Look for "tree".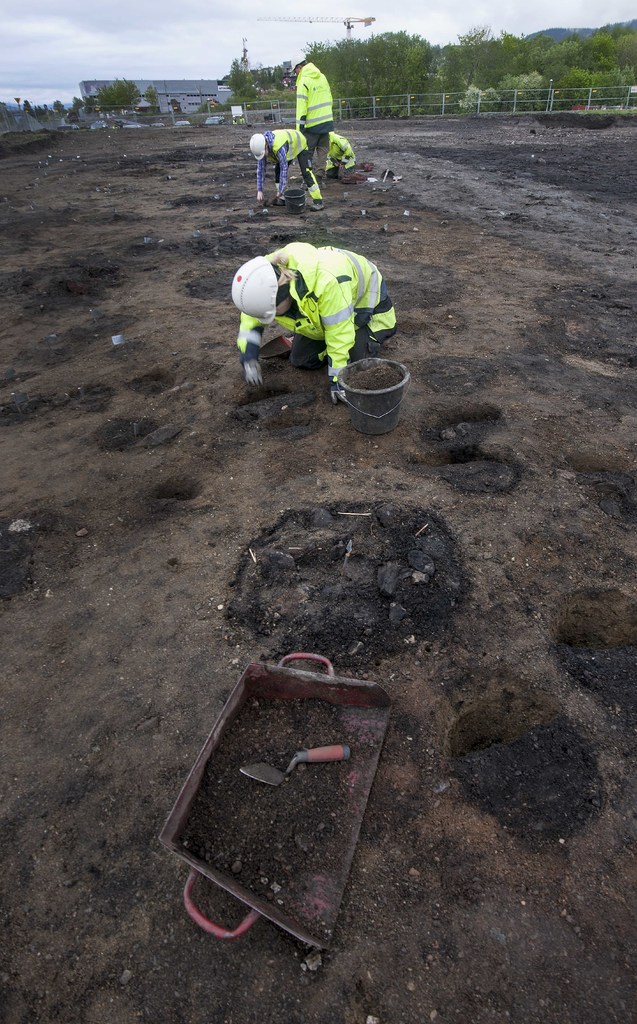
Found: region(212, 54, 262, 108).
